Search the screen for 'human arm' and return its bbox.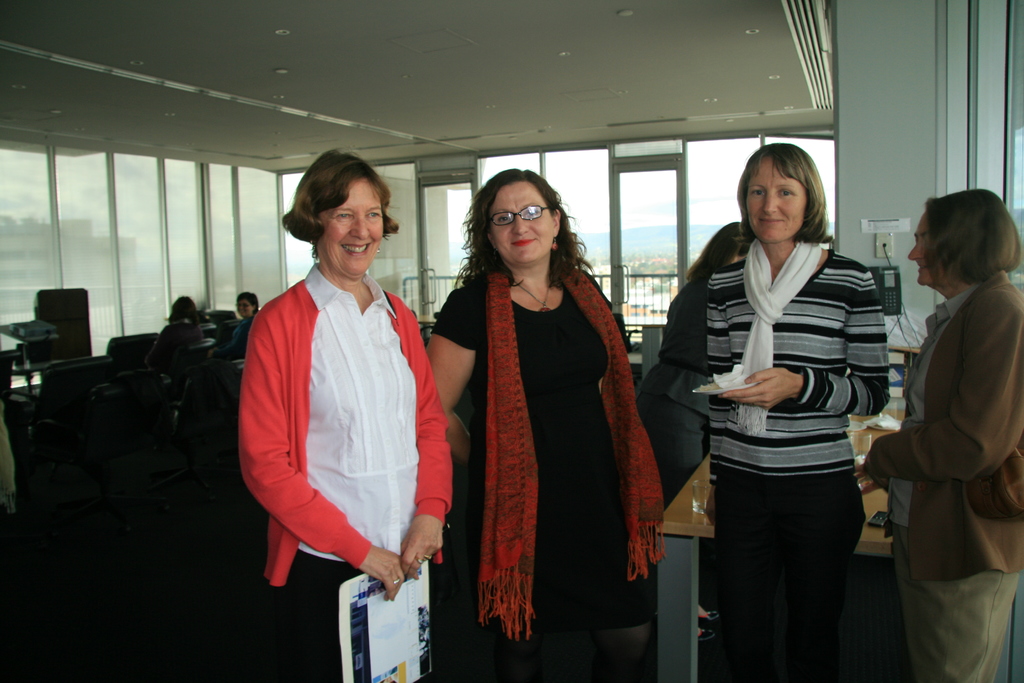
Found: [241,309,408,600].
